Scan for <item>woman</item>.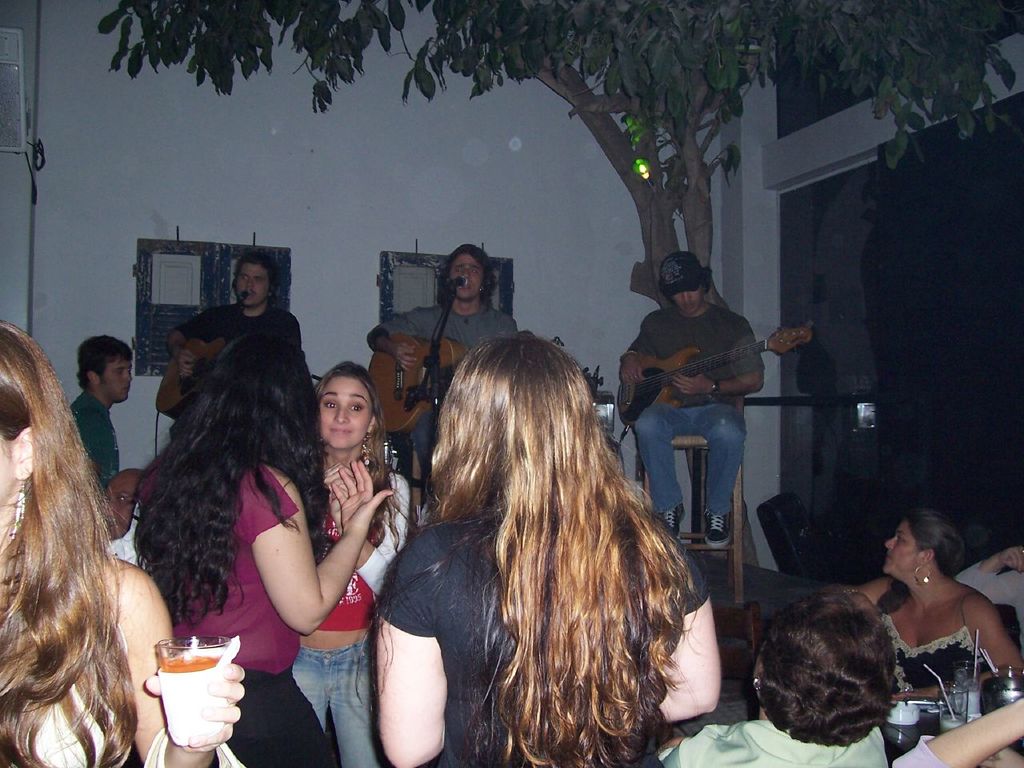
Scan result: 375 334 719 766.
